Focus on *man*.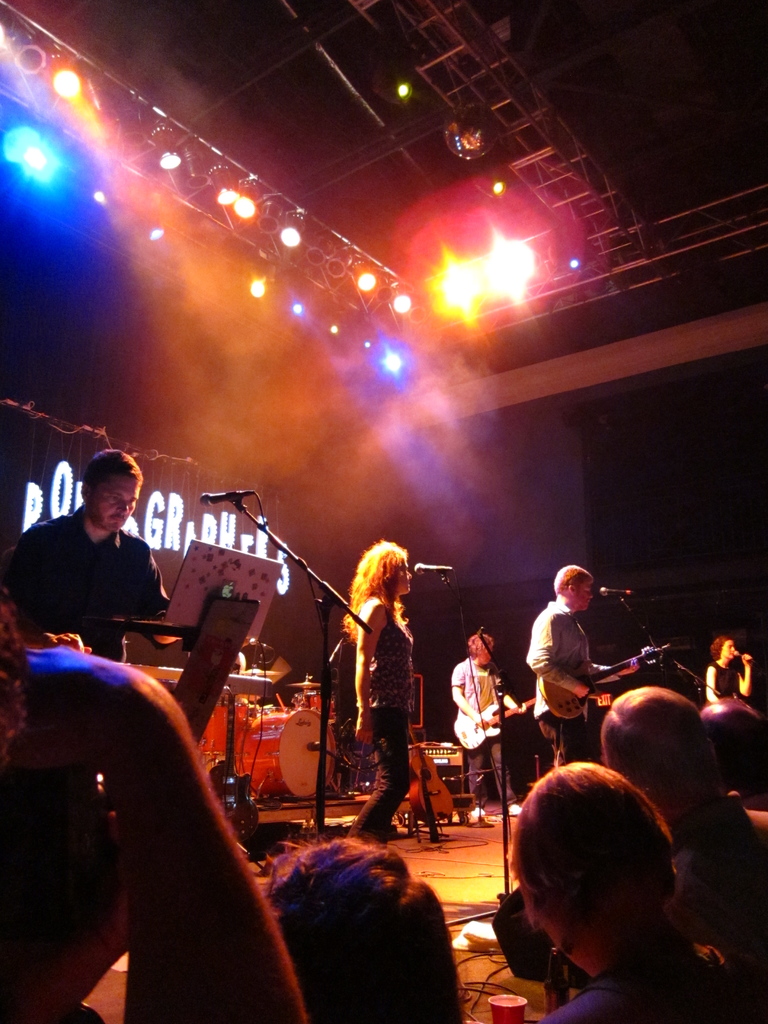
Focused at <box>20,447,173,671</box>.
